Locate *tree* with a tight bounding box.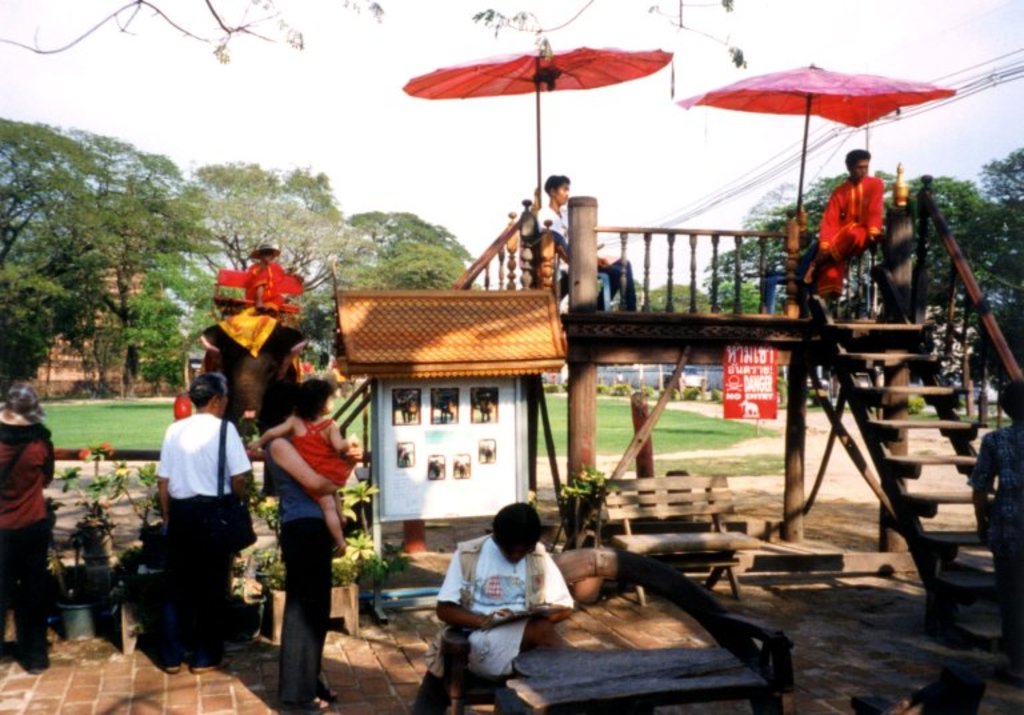
695/168/989/391.
